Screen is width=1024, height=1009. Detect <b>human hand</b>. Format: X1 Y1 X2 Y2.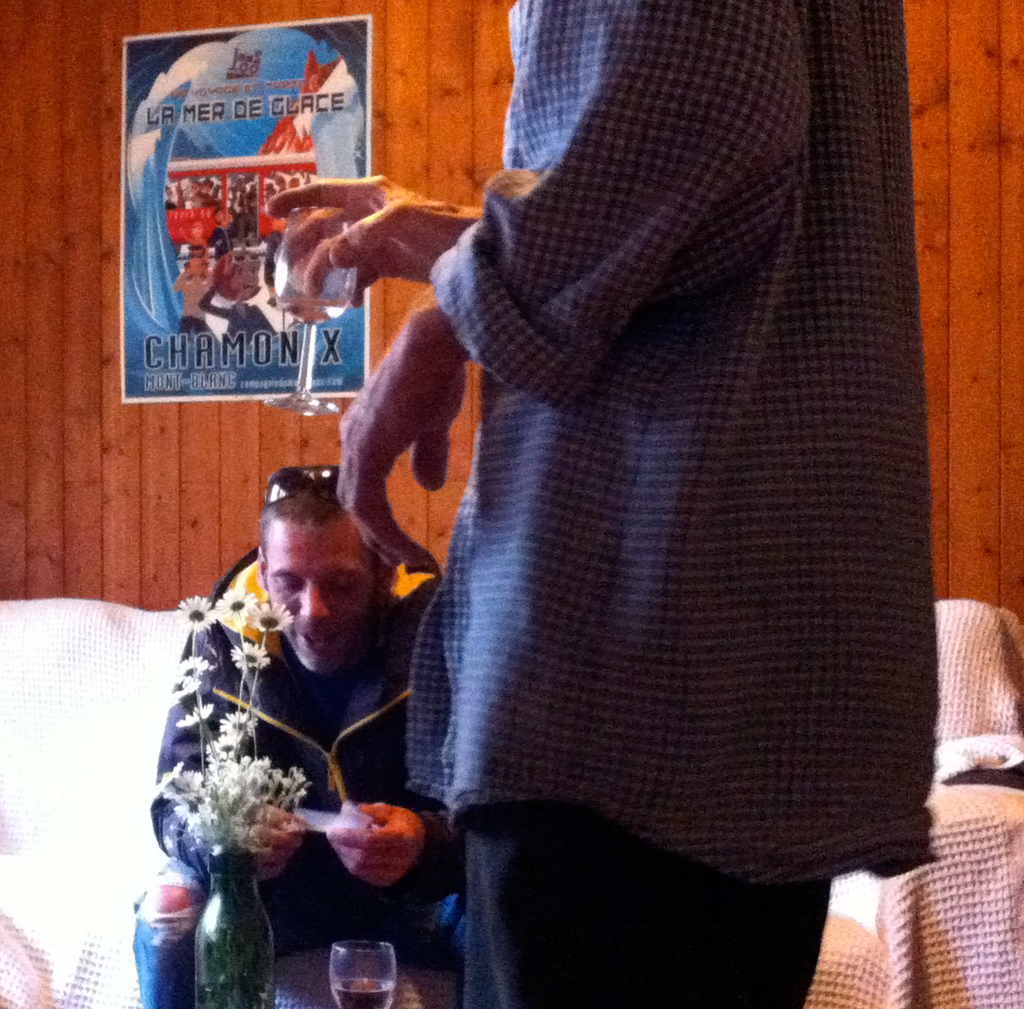
197 268 207 283.
